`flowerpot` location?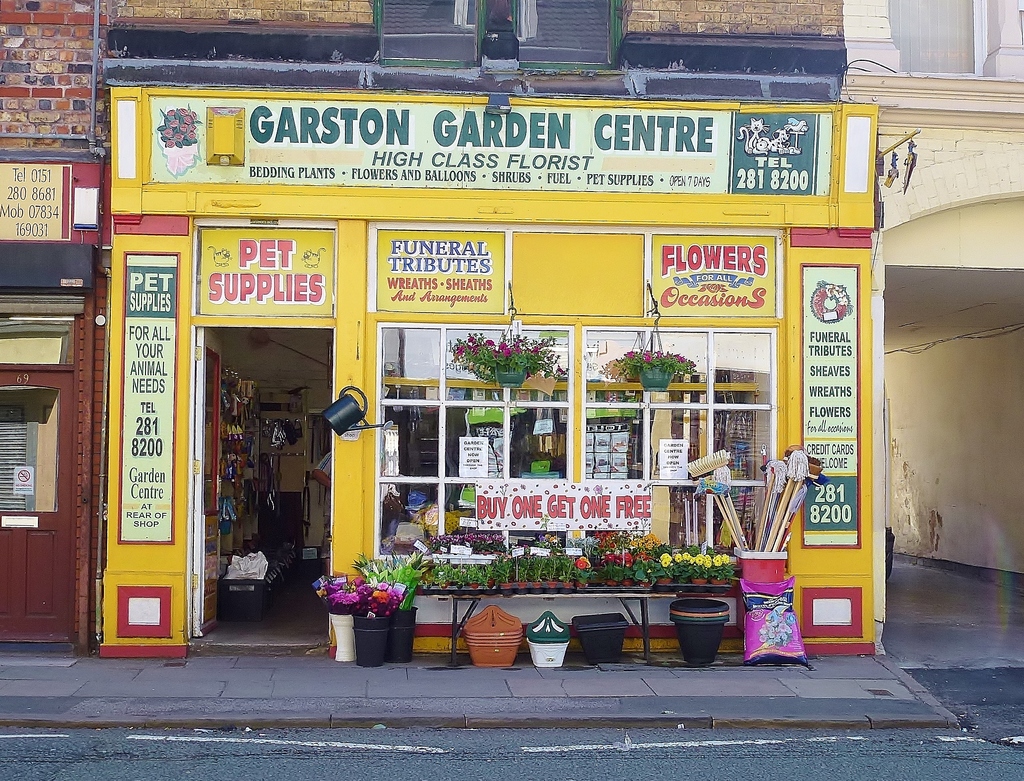
<bbox>662, 586, 735, 669</bbox>
